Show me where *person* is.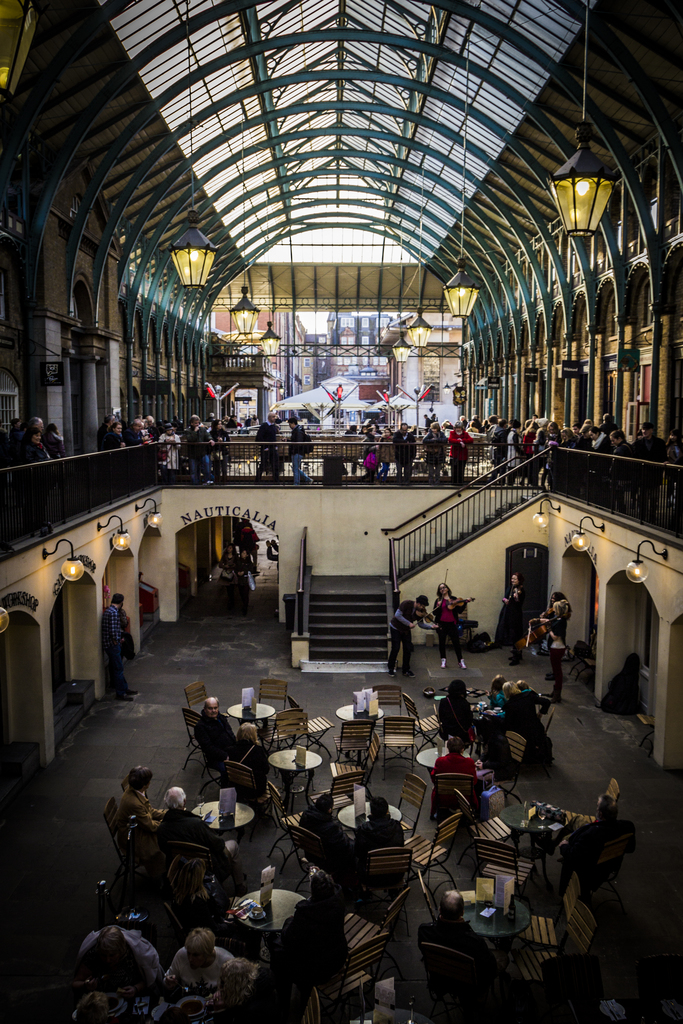
*person* is at (428, 724, 482, 785).
